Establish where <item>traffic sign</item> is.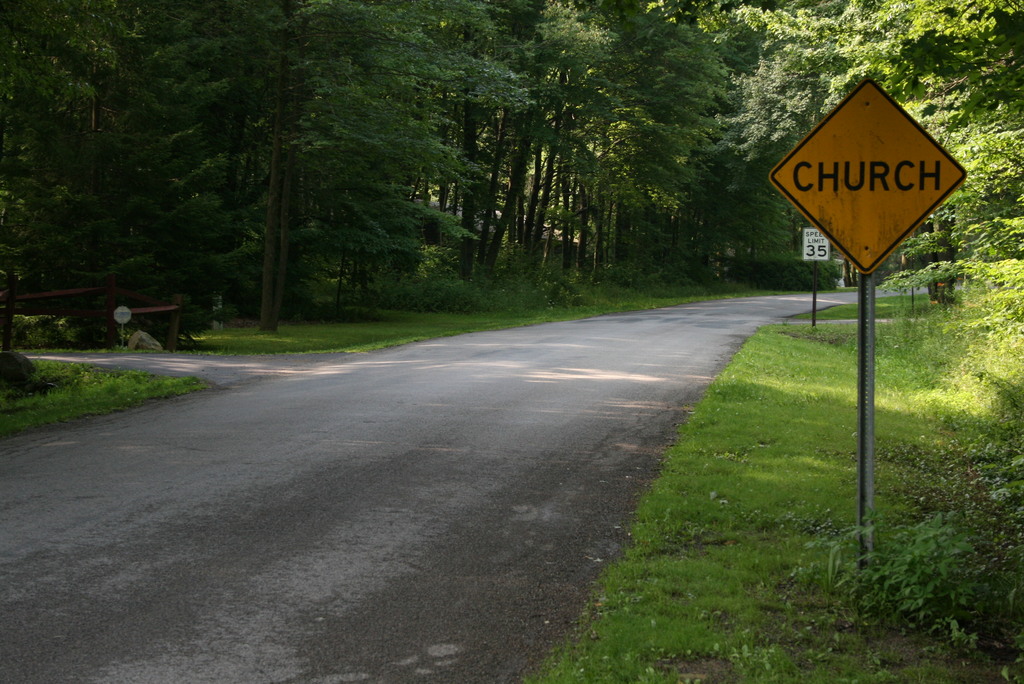
Established at crop(773, 77, 967, 280).
